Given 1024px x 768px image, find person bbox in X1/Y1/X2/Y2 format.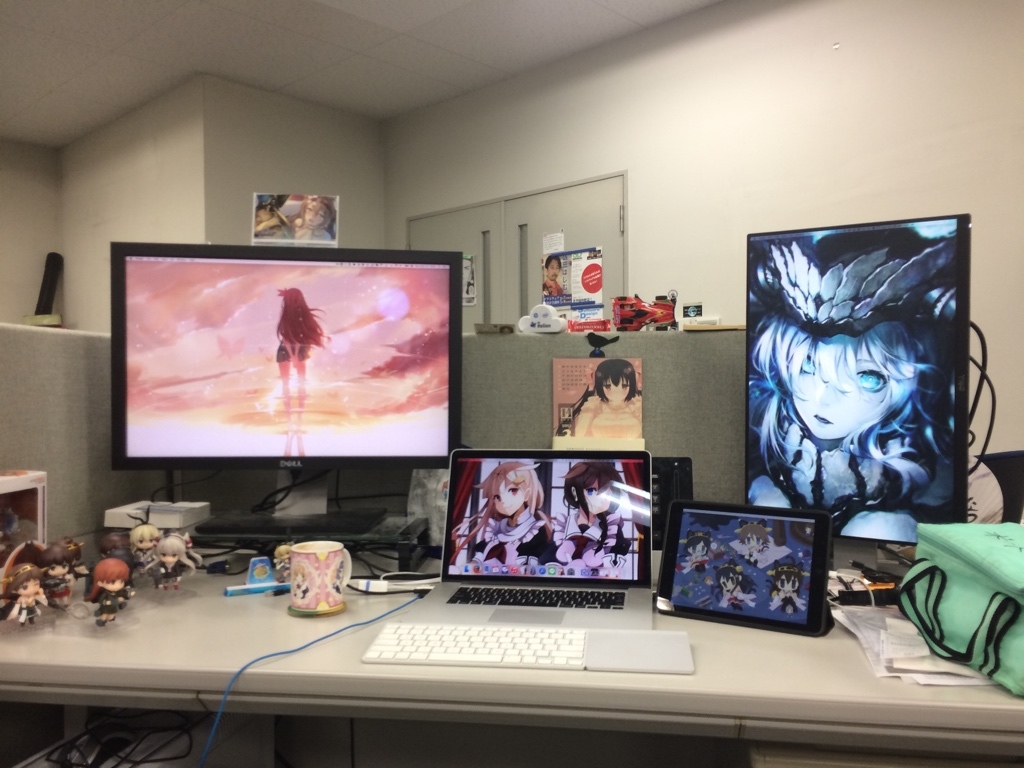
132/524/167/574.
